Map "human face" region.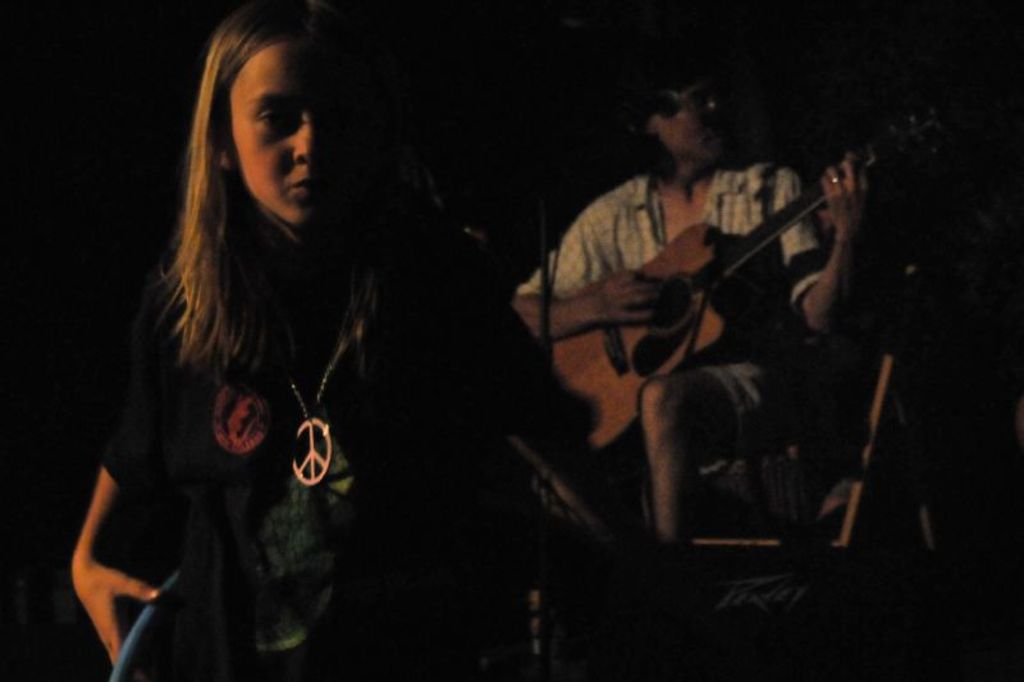
Mapped to <bbox>229, 42, 358, 233</bbox>.
